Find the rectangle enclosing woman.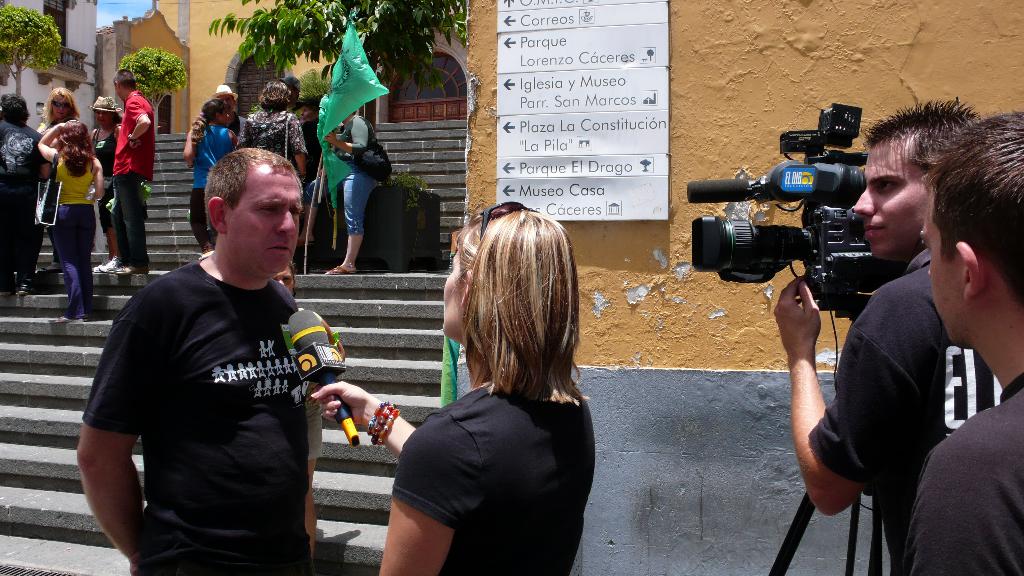
[381,193,602,561].
